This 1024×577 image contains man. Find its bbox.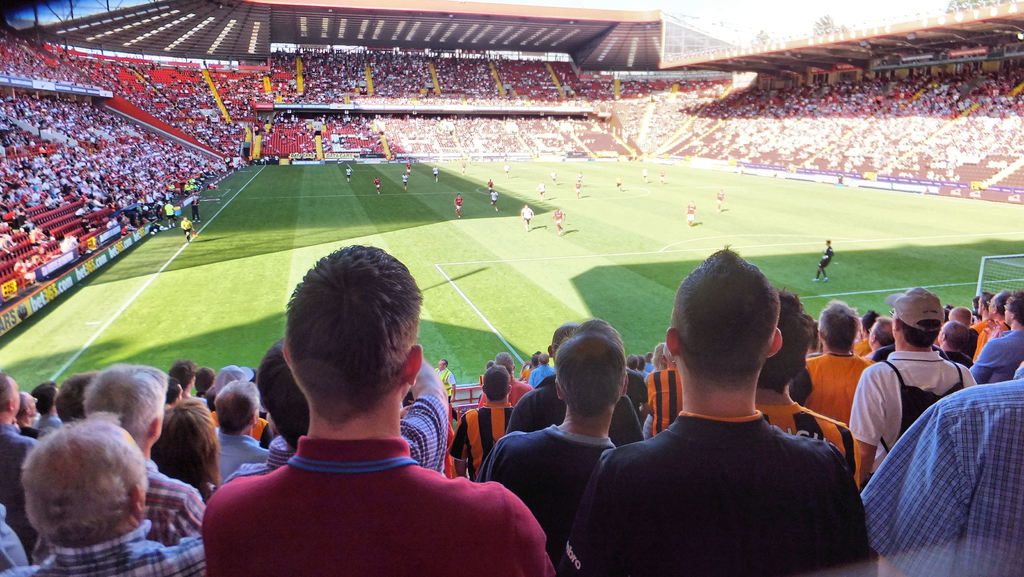
bbox=(168, 202, 172, 225).
